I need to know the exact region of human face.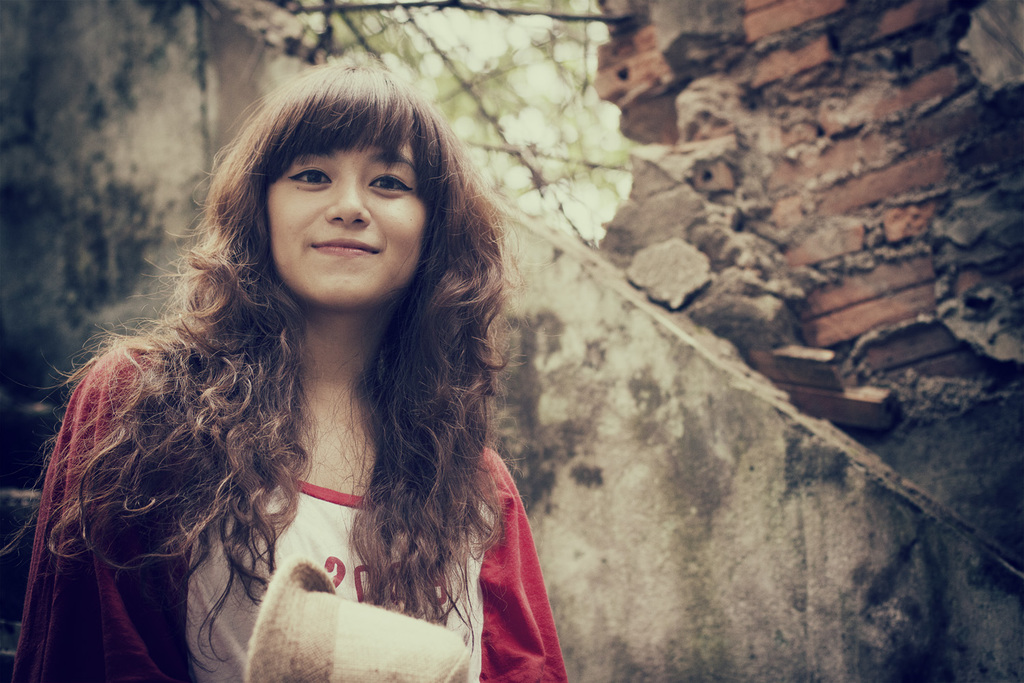
Region: region(264, 139, 427, 314).
